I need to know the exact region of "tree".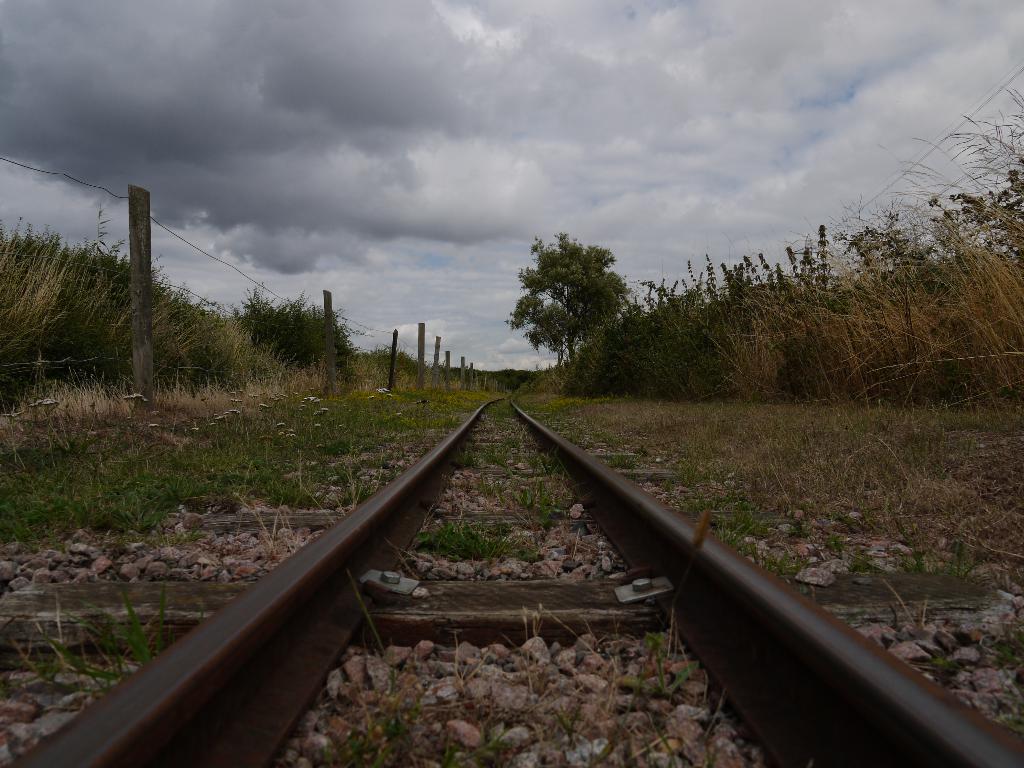
Region: BBox(555, 61, 1023, 414).
